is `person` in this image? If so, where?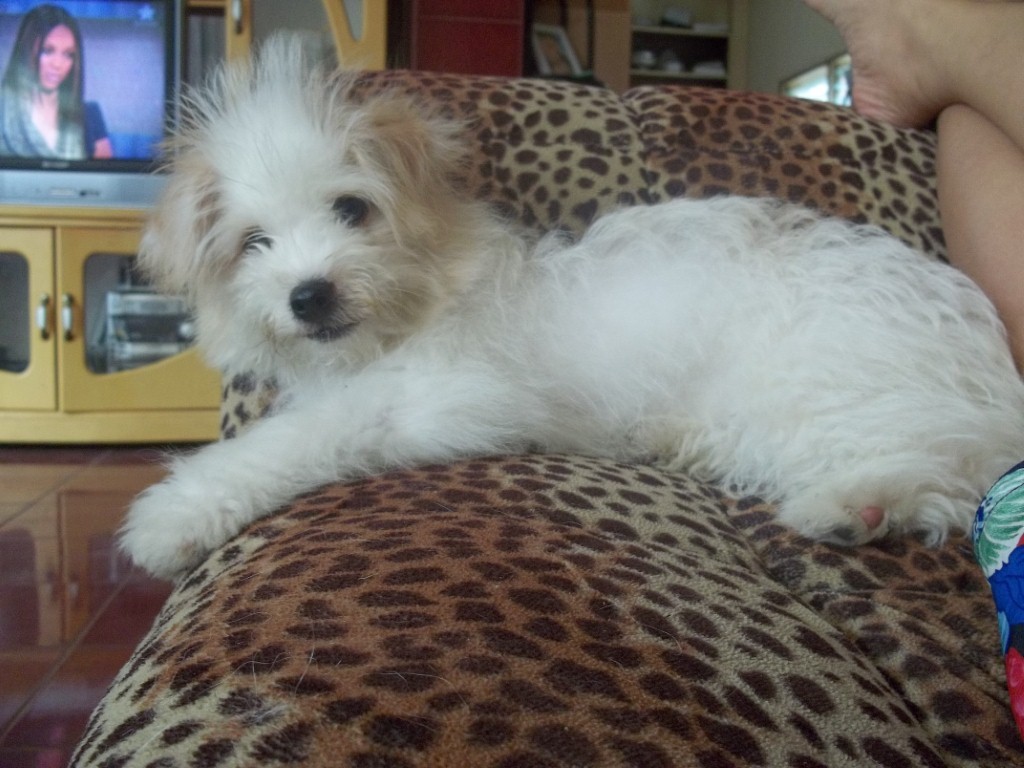
Yes, at box=[793, 0, 1023, 736].
